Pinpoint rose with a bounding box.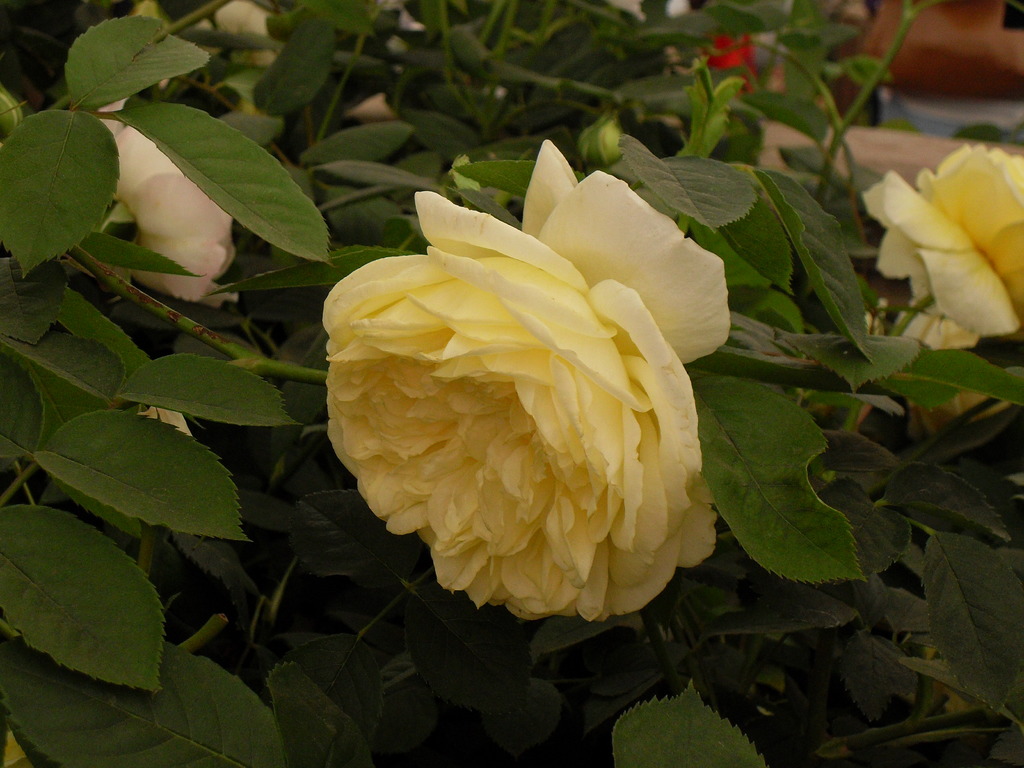
134,405,200,437.
